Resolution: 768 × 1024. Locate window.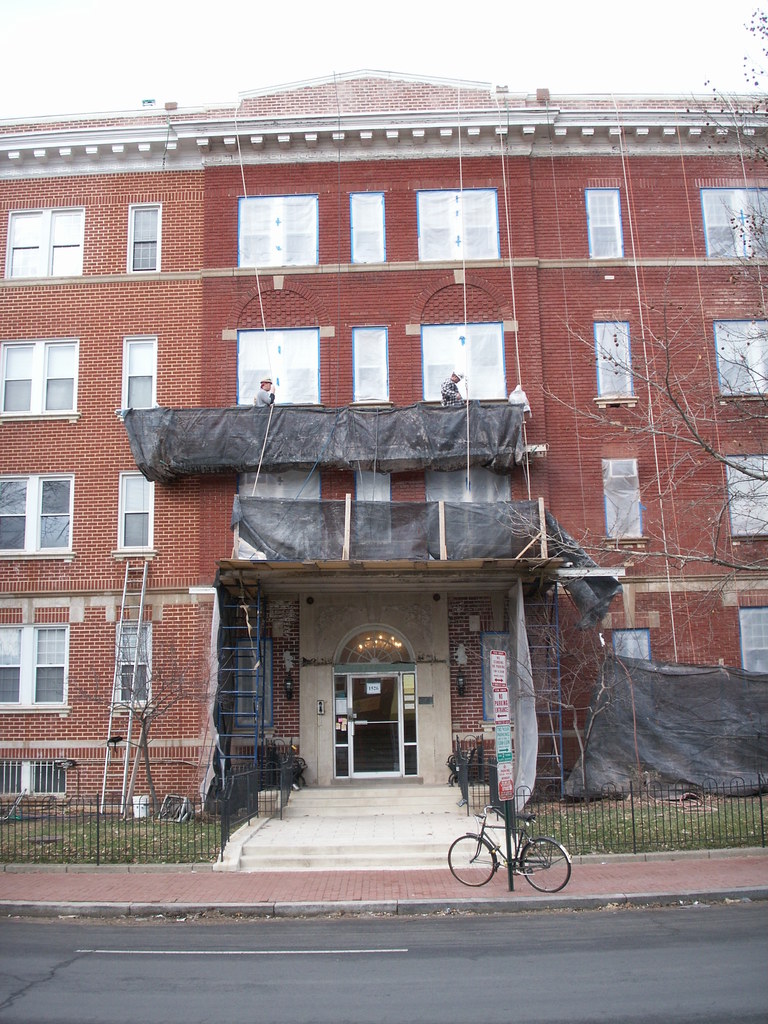
122/204/164/272.
